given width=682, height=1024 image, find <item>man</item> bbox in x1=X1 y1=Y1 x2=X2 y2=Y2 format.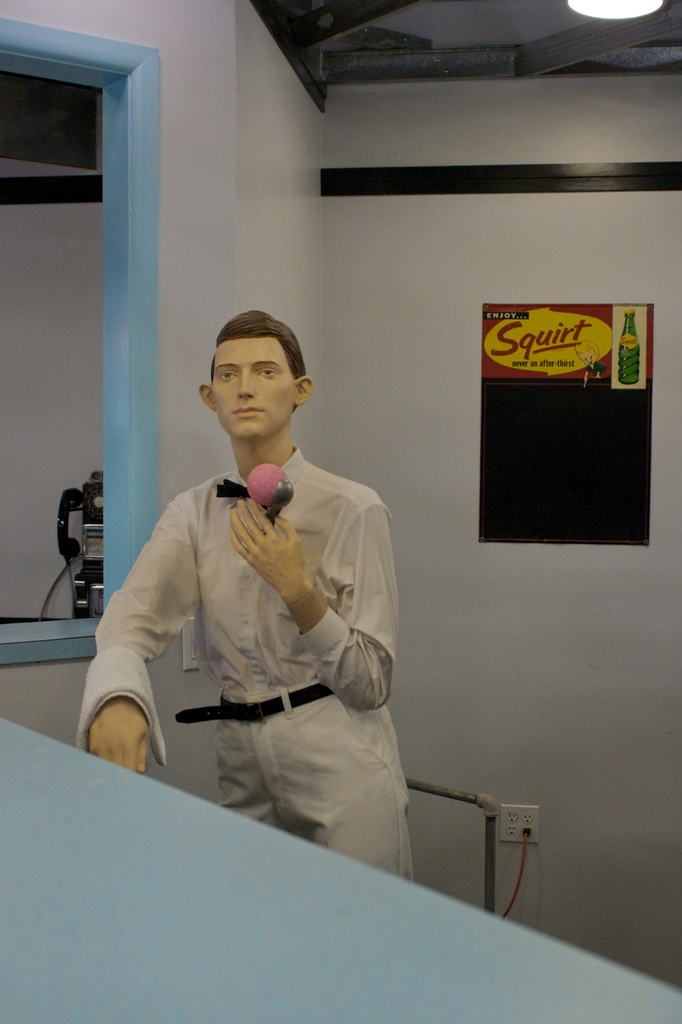
x1=91 y1=317 x2=409 y2=870.
